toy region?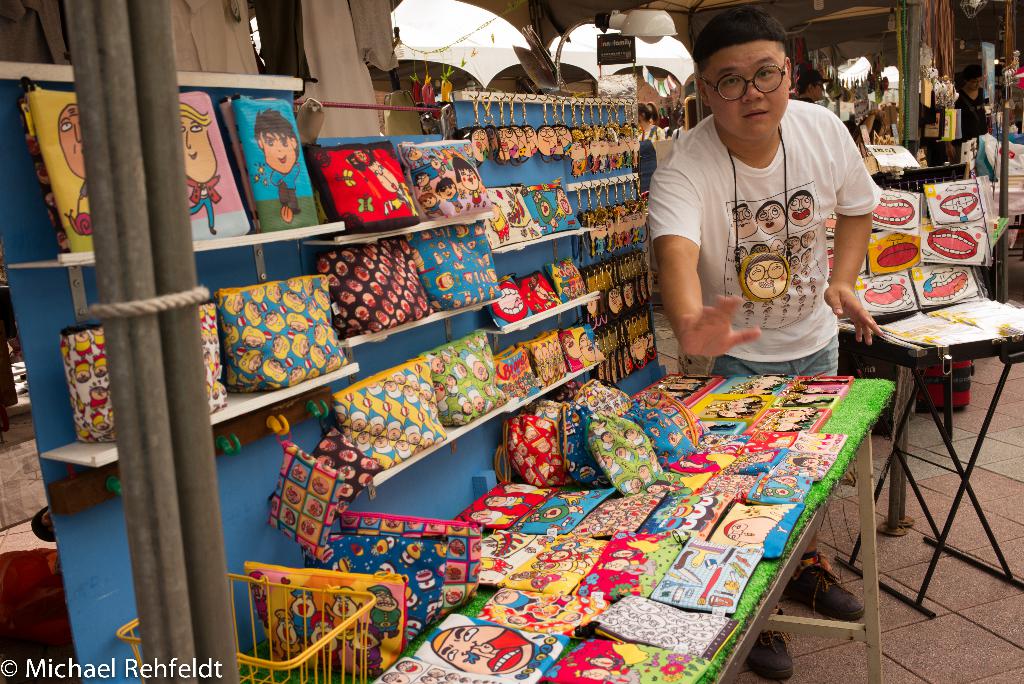
<box>55,104,89,220</box>
